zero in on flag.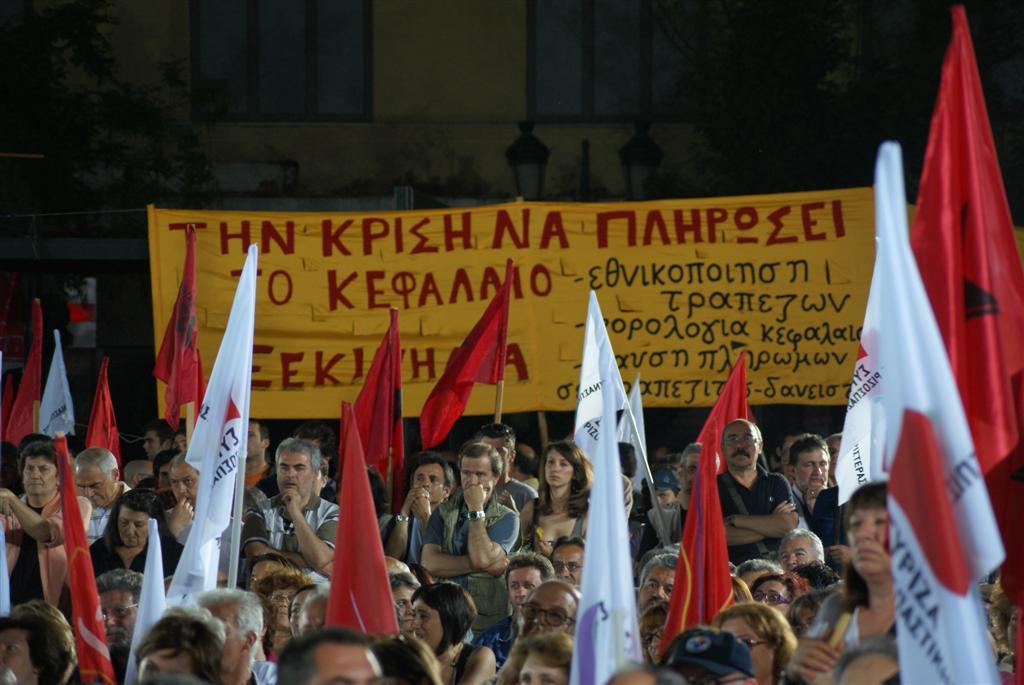
Zeroed in: bbox=(614, 380, 665, 497).
